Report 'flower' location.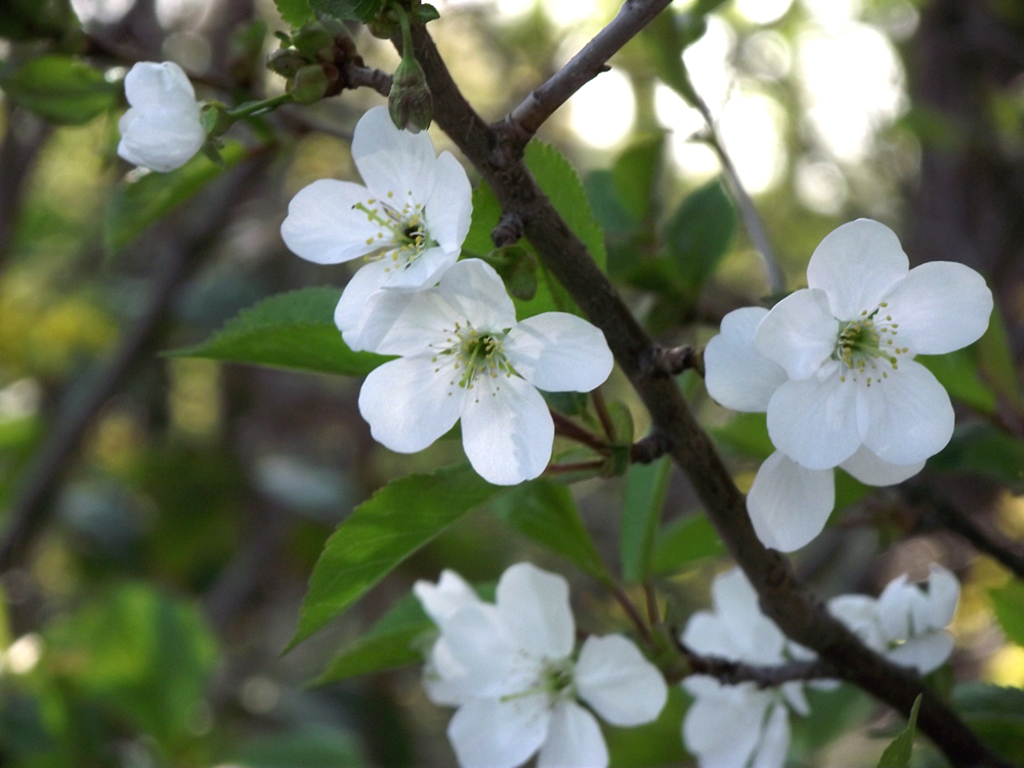
Report: <bbox>434, 561, 670, 767</bbox>.
